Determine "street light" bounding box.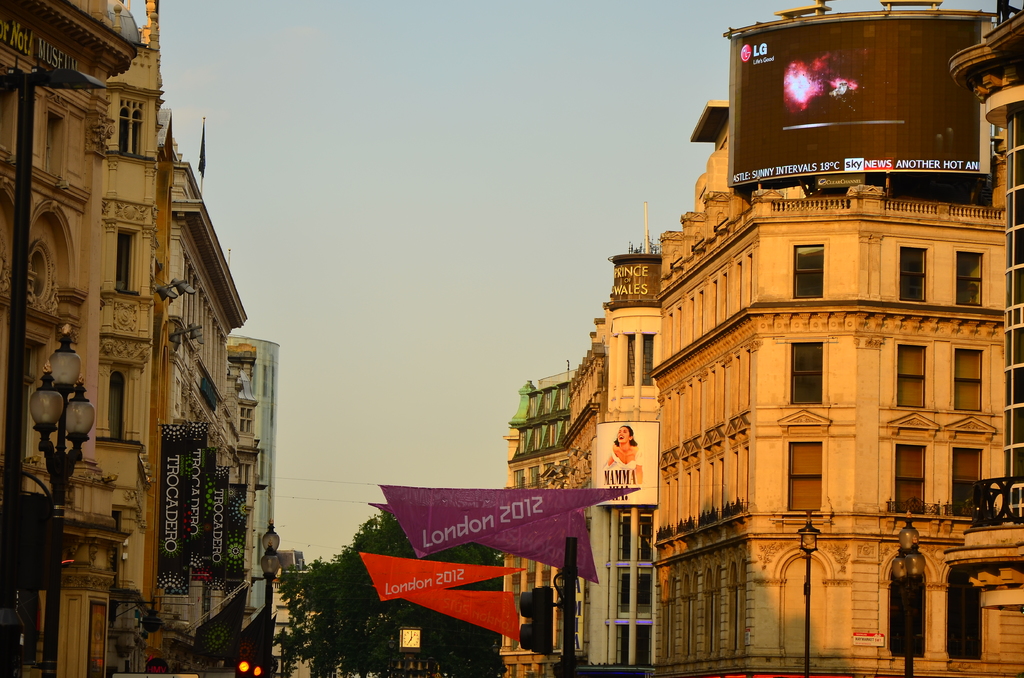
Determined: {"left": 260, "top": 516, "right": 276, "bottom": 677}.
